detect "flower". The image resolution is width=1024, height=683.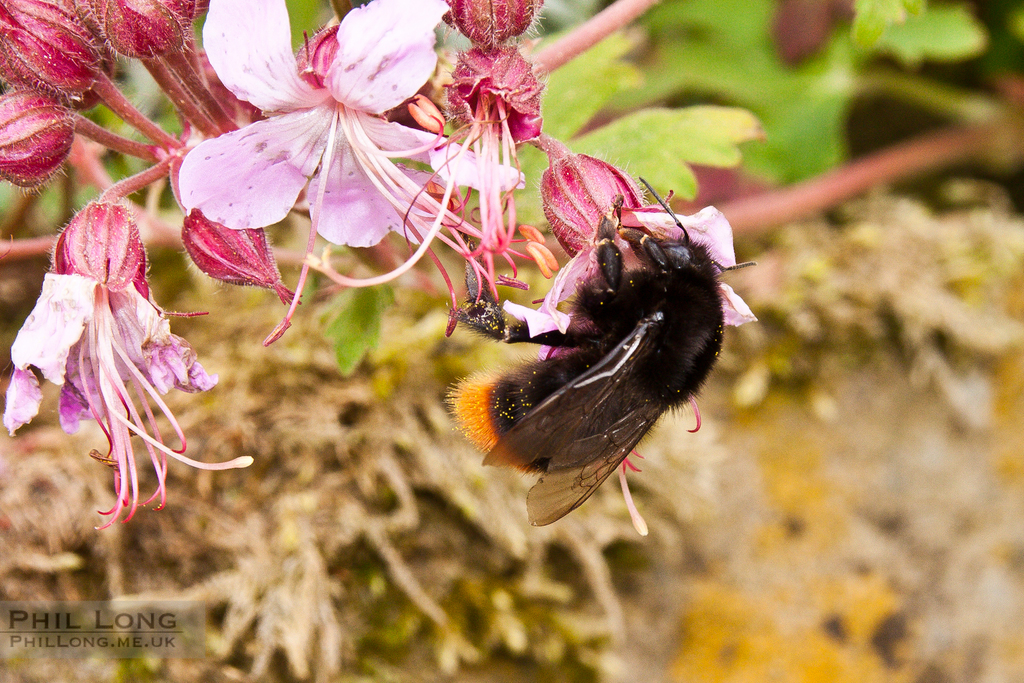
pyautogui.locateOnScreen(2, 200, 252, 539).
